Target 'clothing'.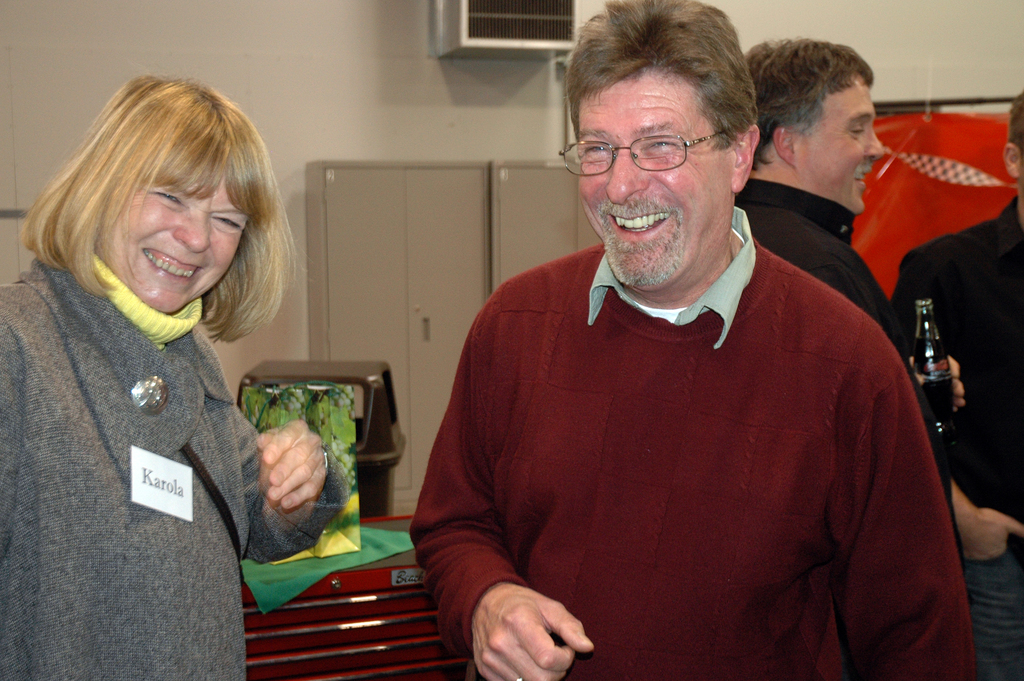
Target region: <bbox>0, 222, 351, 680</bbox>.
